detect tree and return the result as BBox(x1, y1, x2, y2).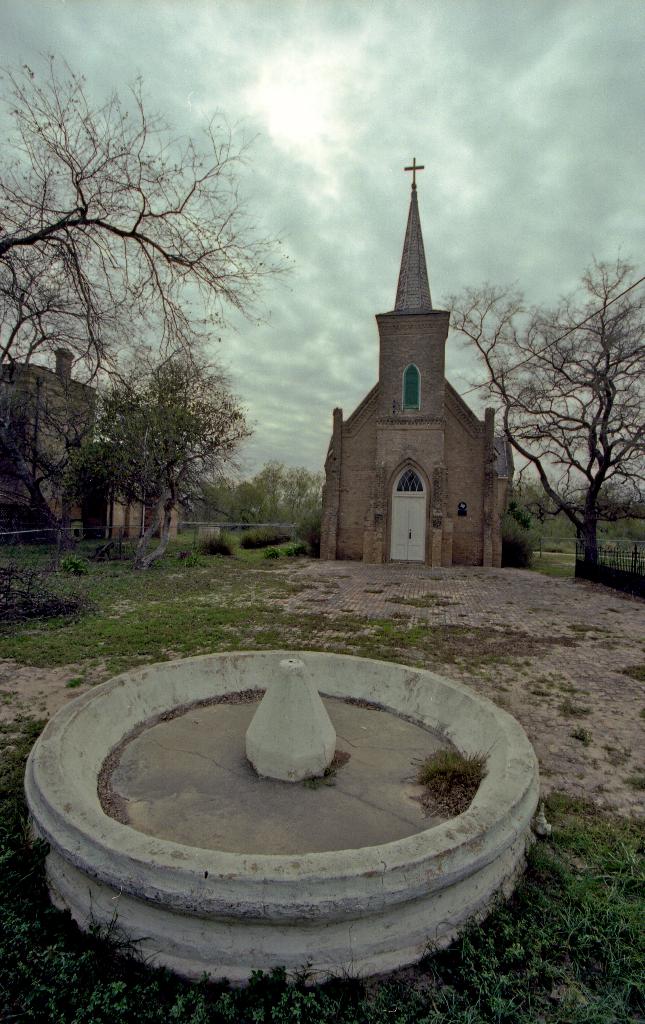
BBox(77, 368, 256, 567).
